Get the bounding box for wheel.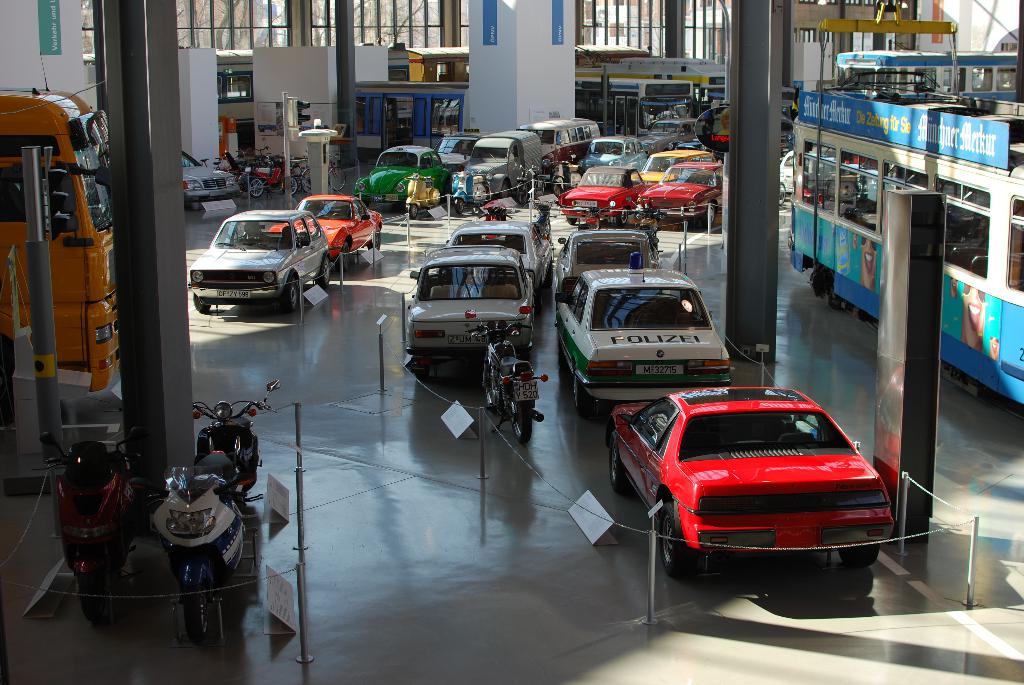
[239,174,252,196].
